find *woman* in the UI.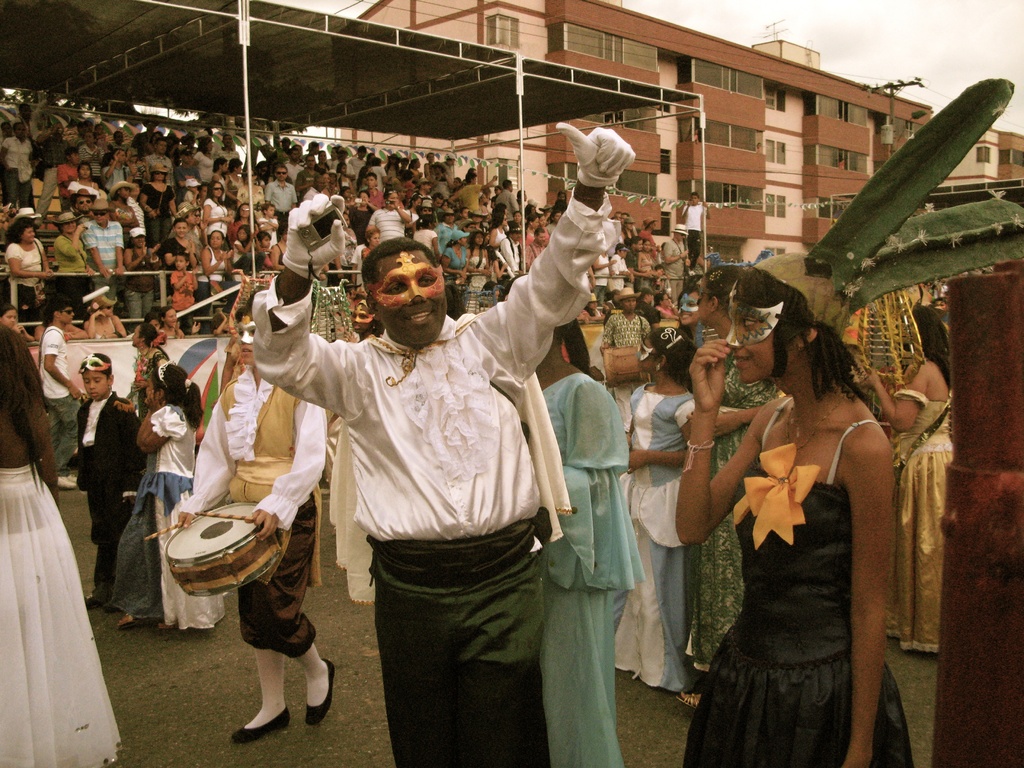
UI element at bbox(271, 223, 287, 271).
